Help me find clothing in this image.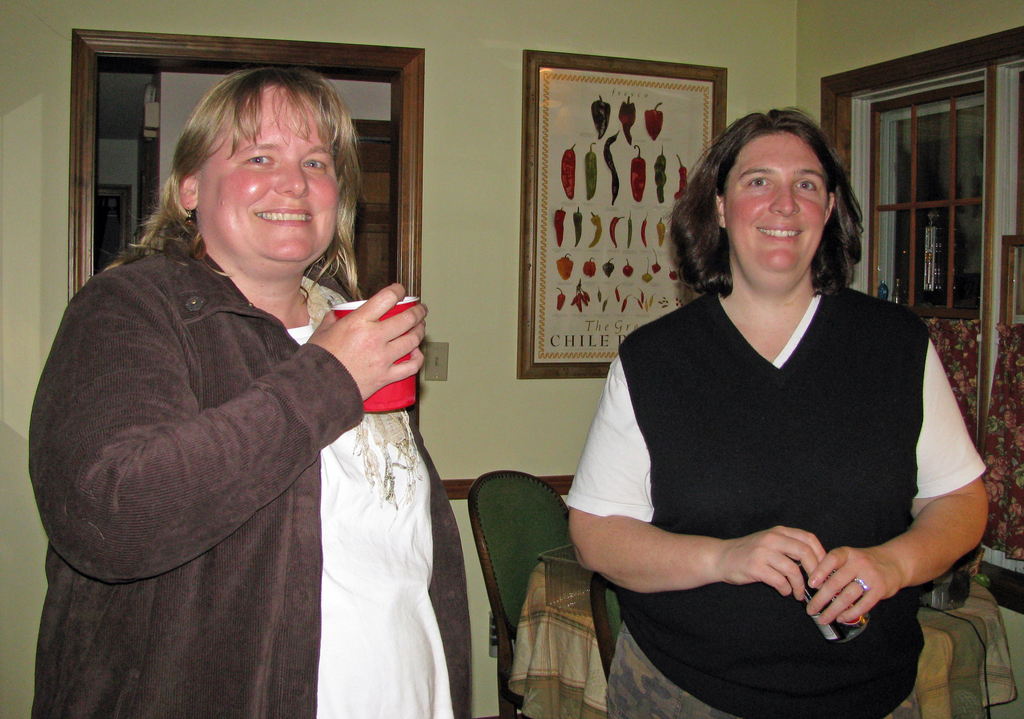
Found it: select_region(579, 245, 970, 674).
